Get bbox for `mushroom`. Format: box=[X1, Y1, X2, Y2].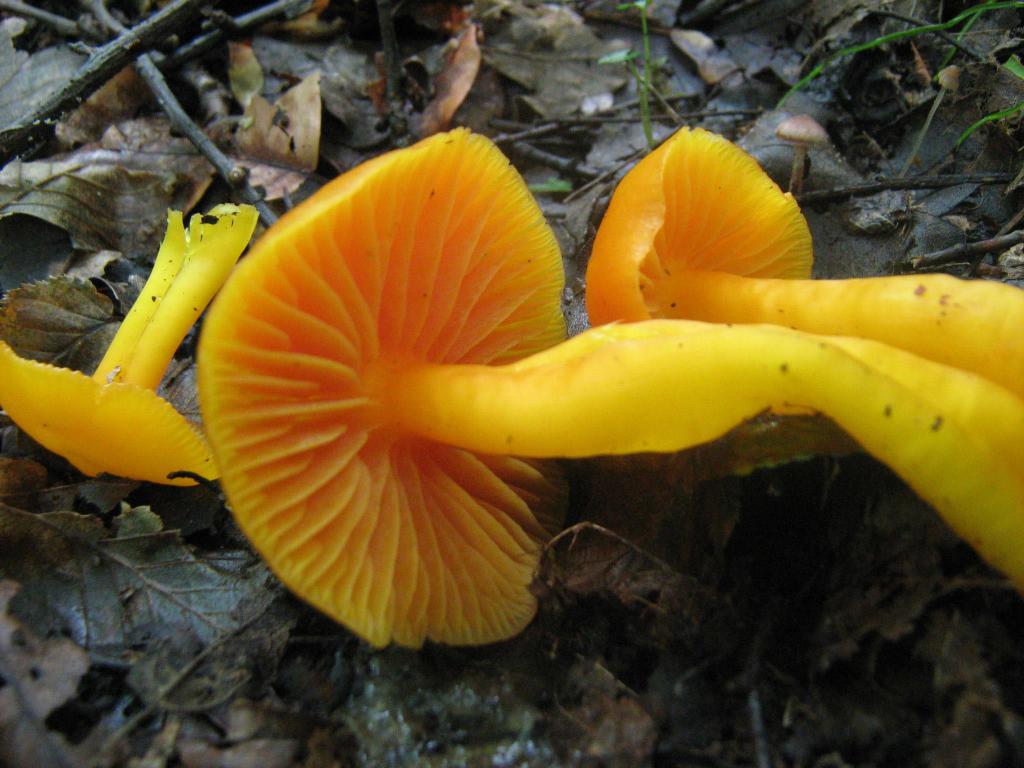
box=[0, 195, 234, 491].
